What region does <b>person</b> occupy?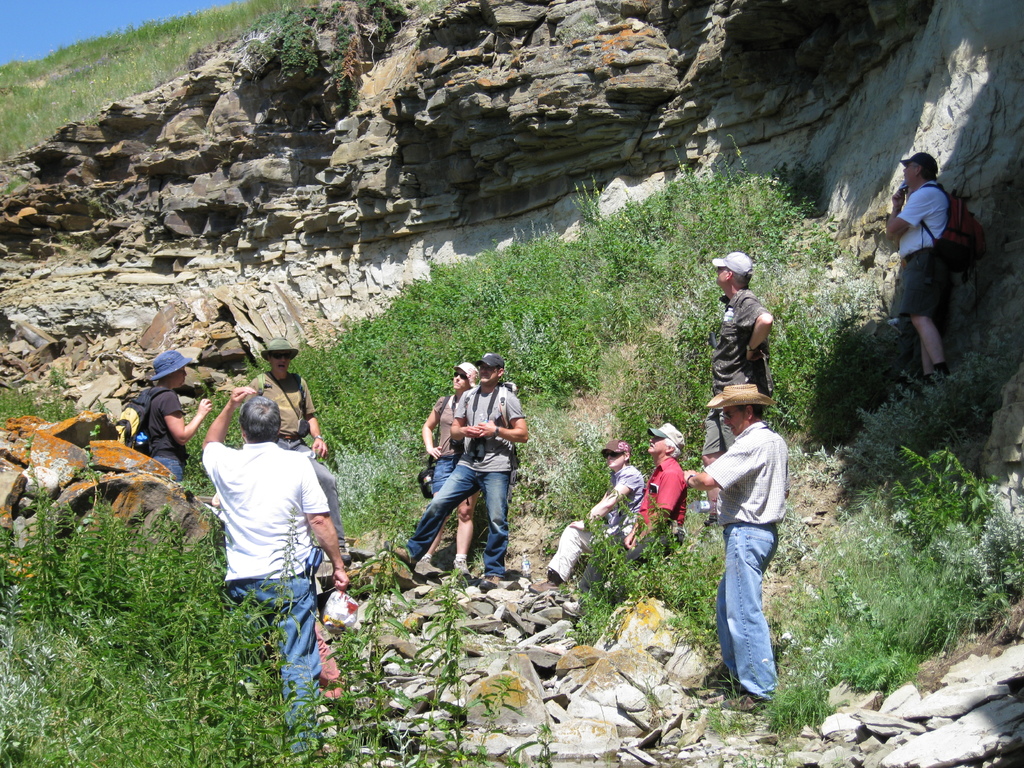
{"x1": 683, "y1": 382, "x2": 792, "y2": 701}.
